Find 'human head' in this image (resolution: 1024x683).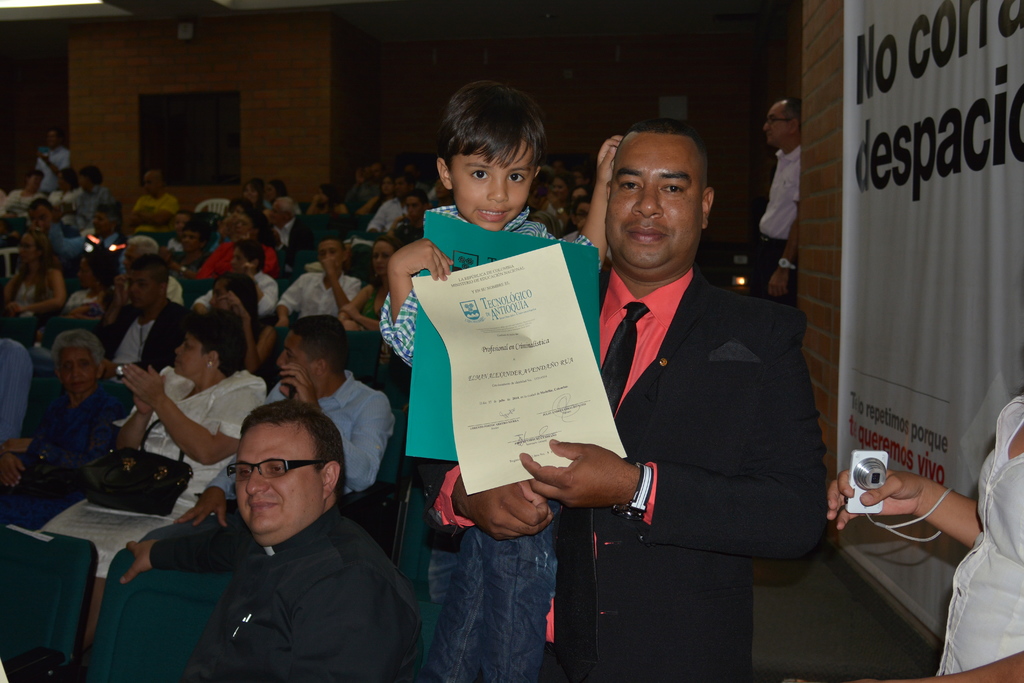
l=316, t=240, r=349, b=273.
